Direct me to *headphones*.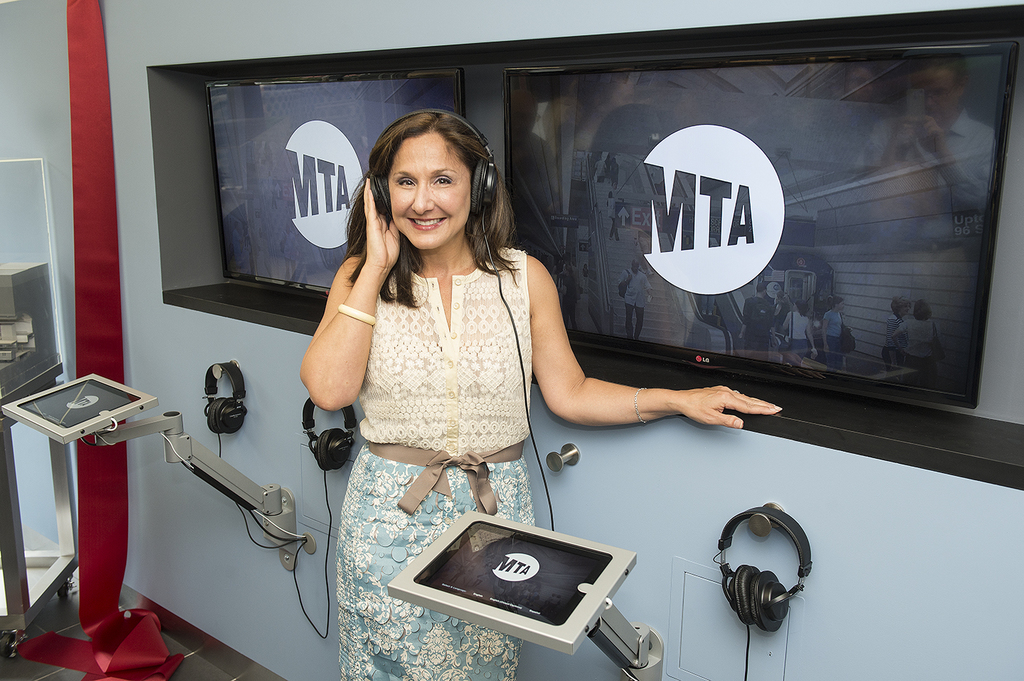
Direction: <region>291, 397, 358, 639</region>.
